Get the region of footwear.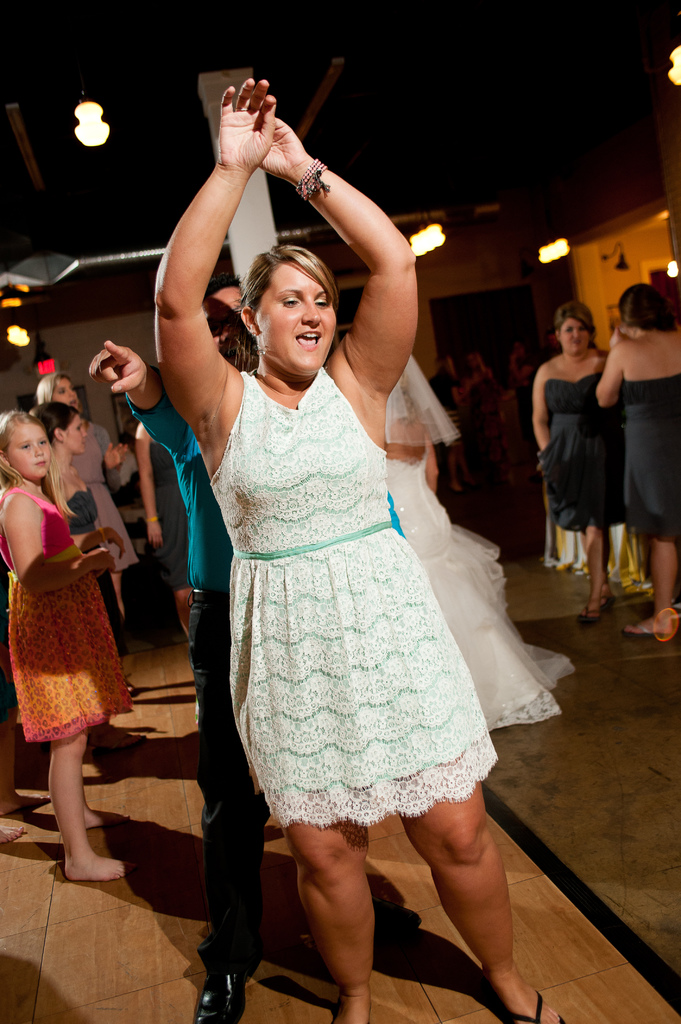
pyautogui.locateOnScreen(614, 623, 674, 637).
